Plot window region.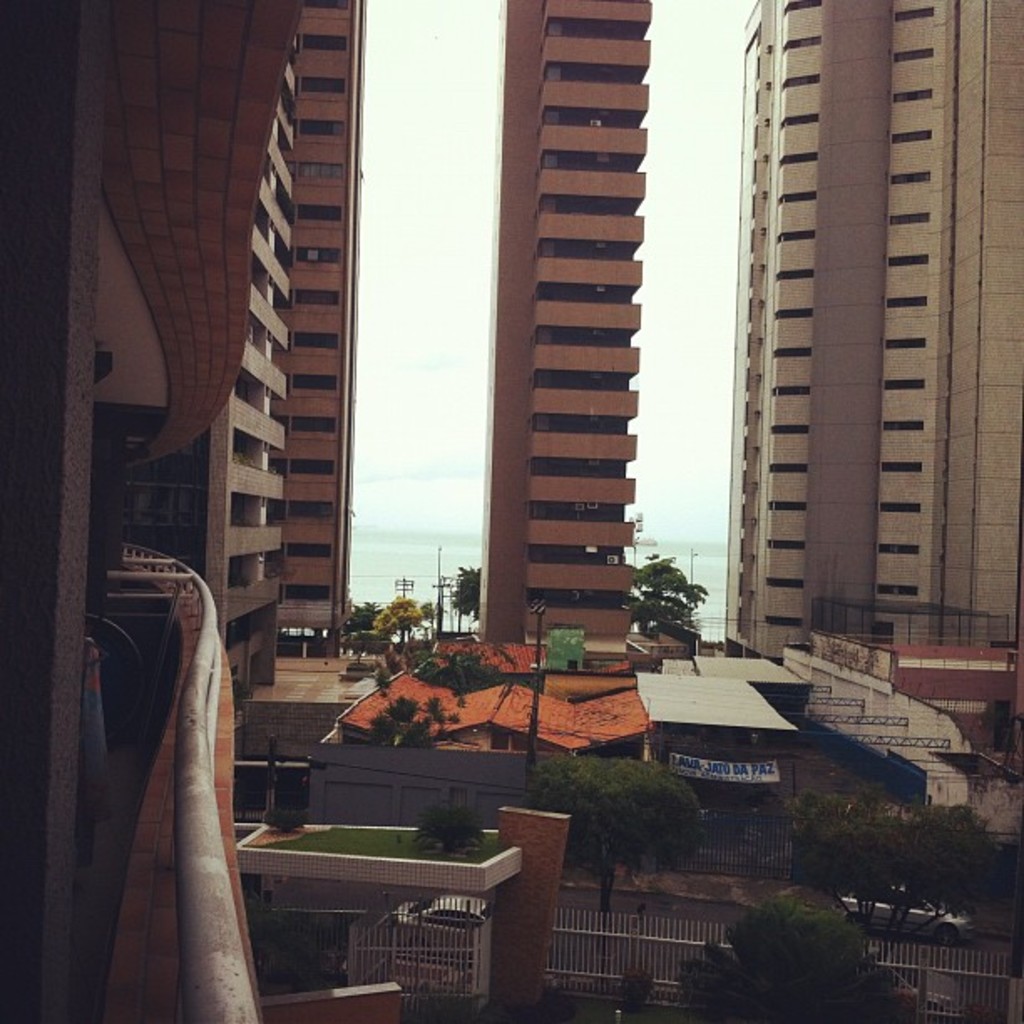
Plotted at box(289, 370, 335, 395).
